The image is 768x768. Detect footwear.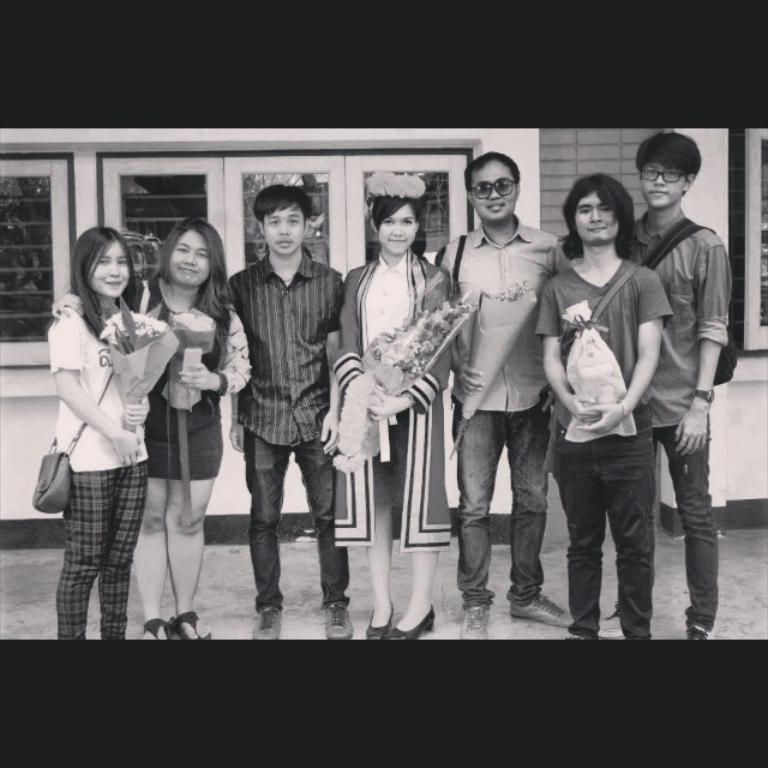
Detection: [323,604,355,642].
